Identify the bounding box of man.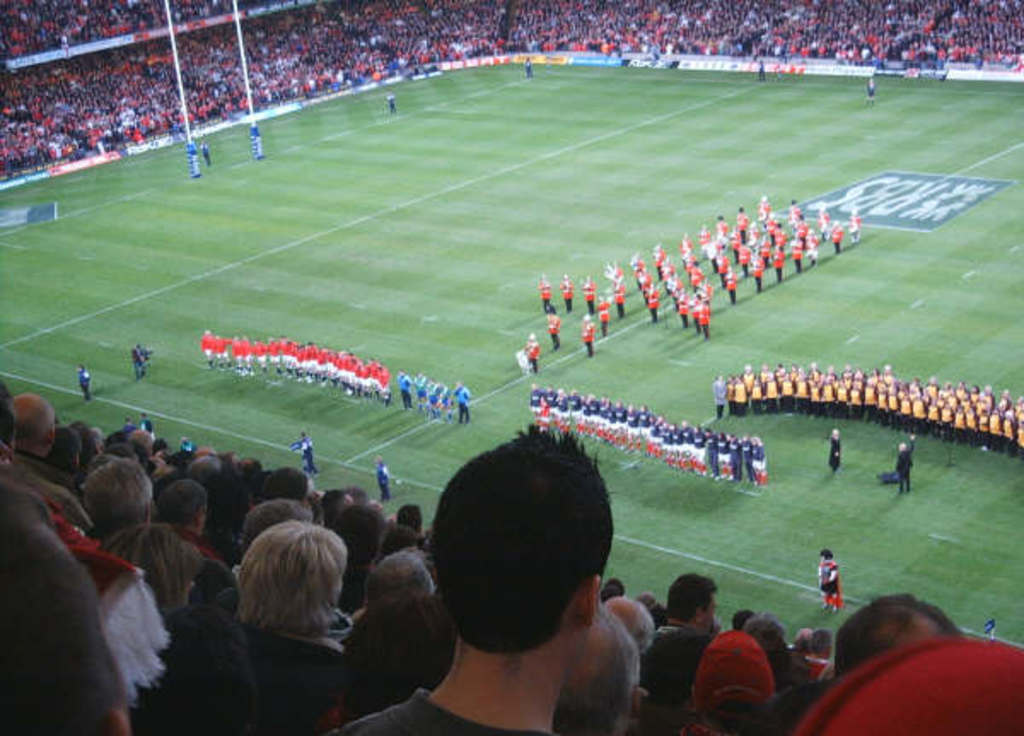
x1=324 y1=425 x2=614 y2=734.
